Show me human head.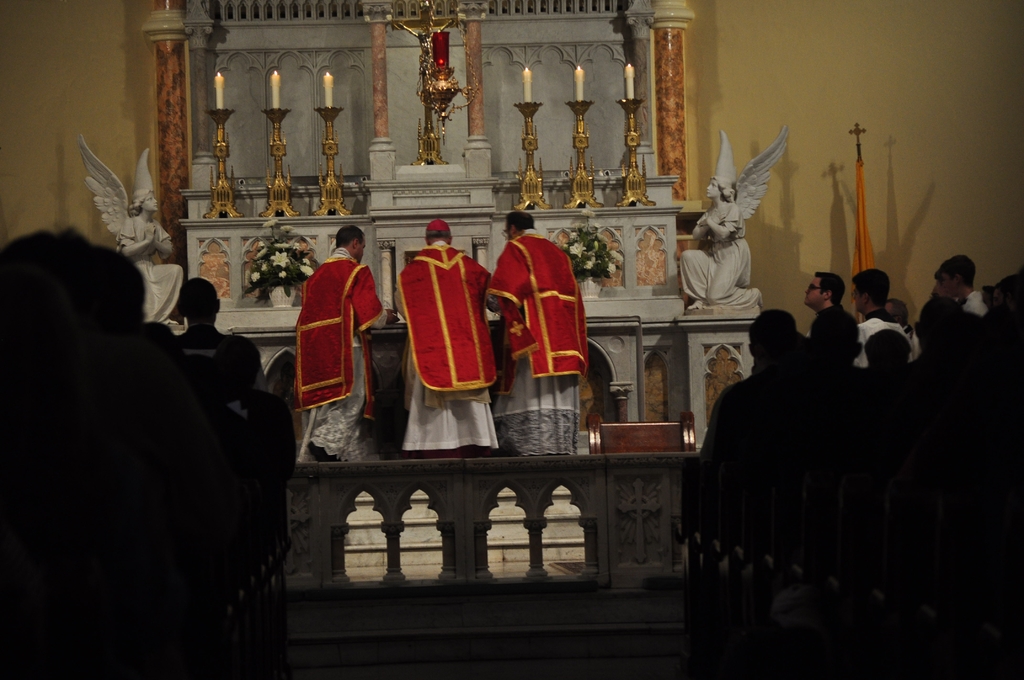
human head is here: 424,223,451,245.
